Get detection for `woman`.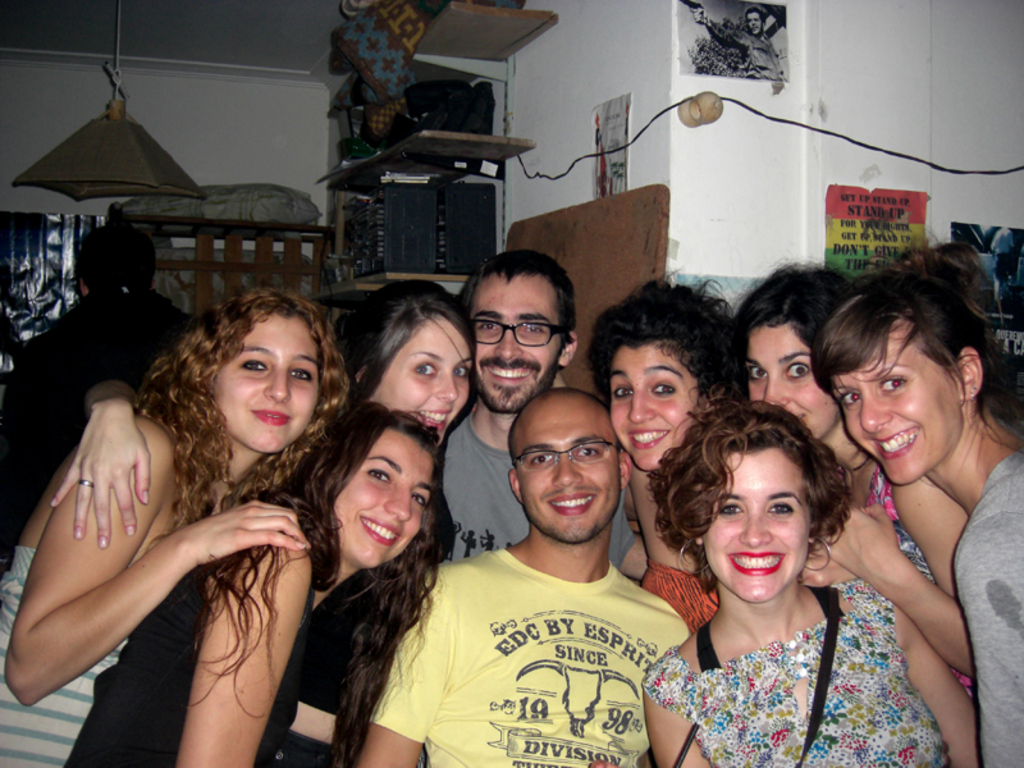
Detection: l=806, t=236, r=1023, b=767.
